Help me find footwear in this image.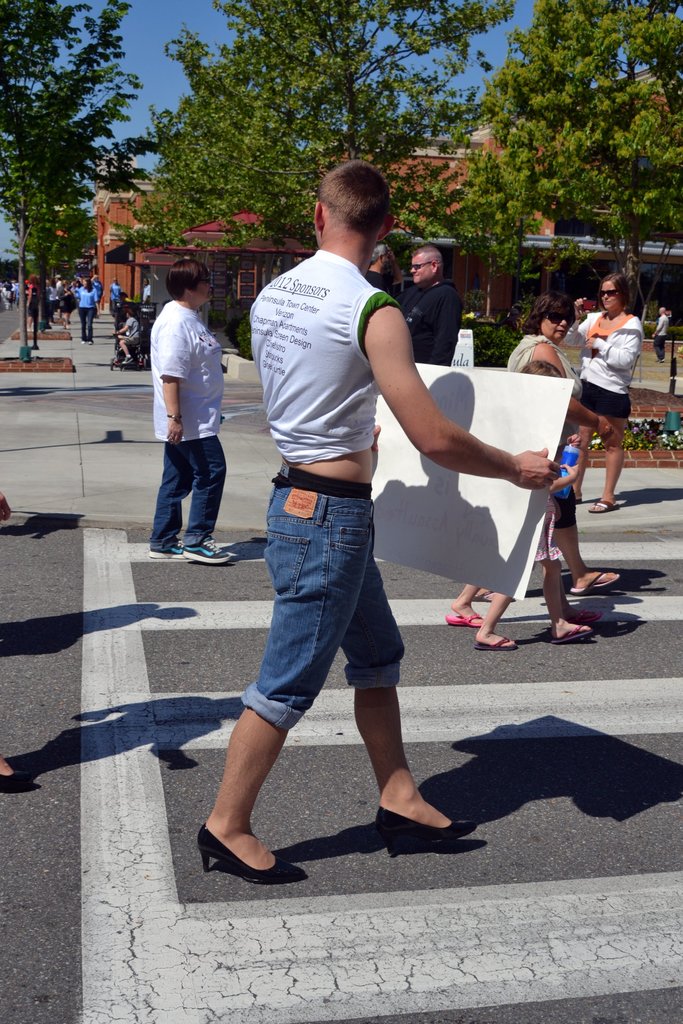
Found it: [left=447, top=612, right=490, bottom=627].
